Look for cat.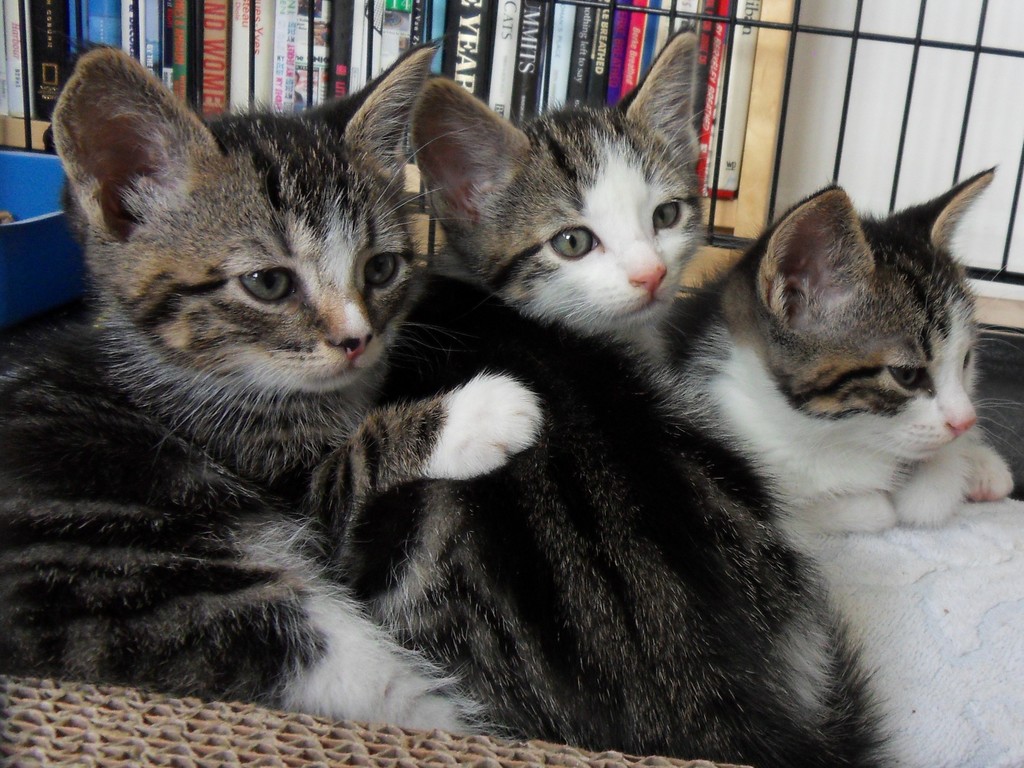
Found: region(645, 161, 1023, 544).
